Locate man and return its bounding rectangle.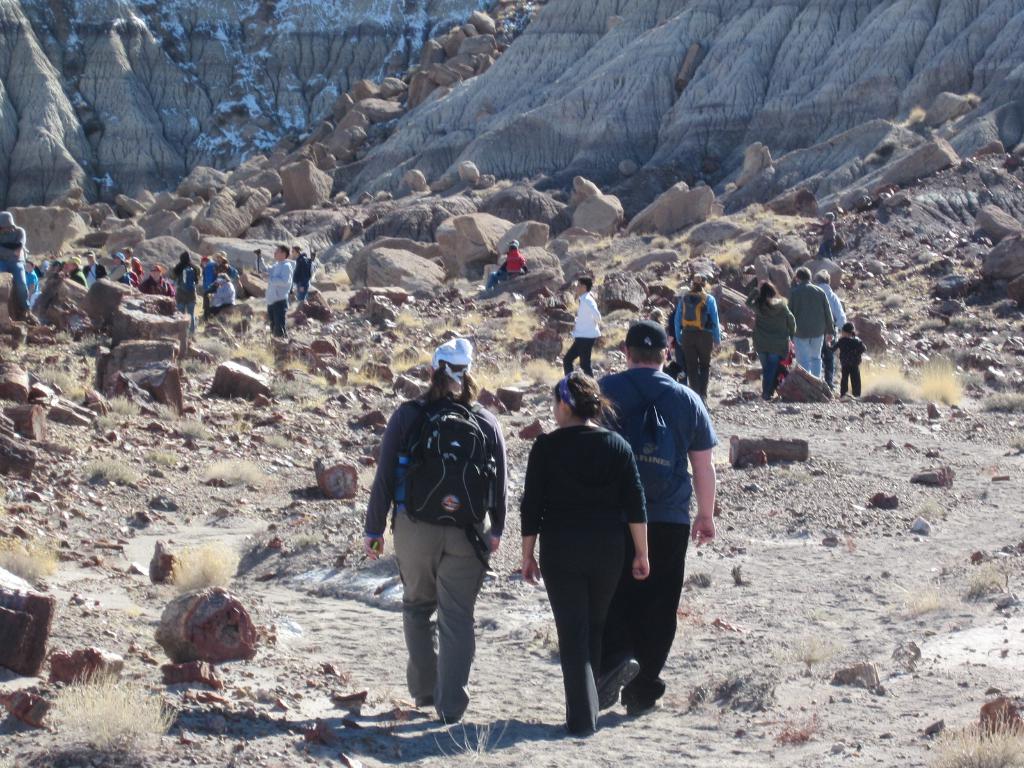
x1=255, y1=243, x2=296, y2=336.
